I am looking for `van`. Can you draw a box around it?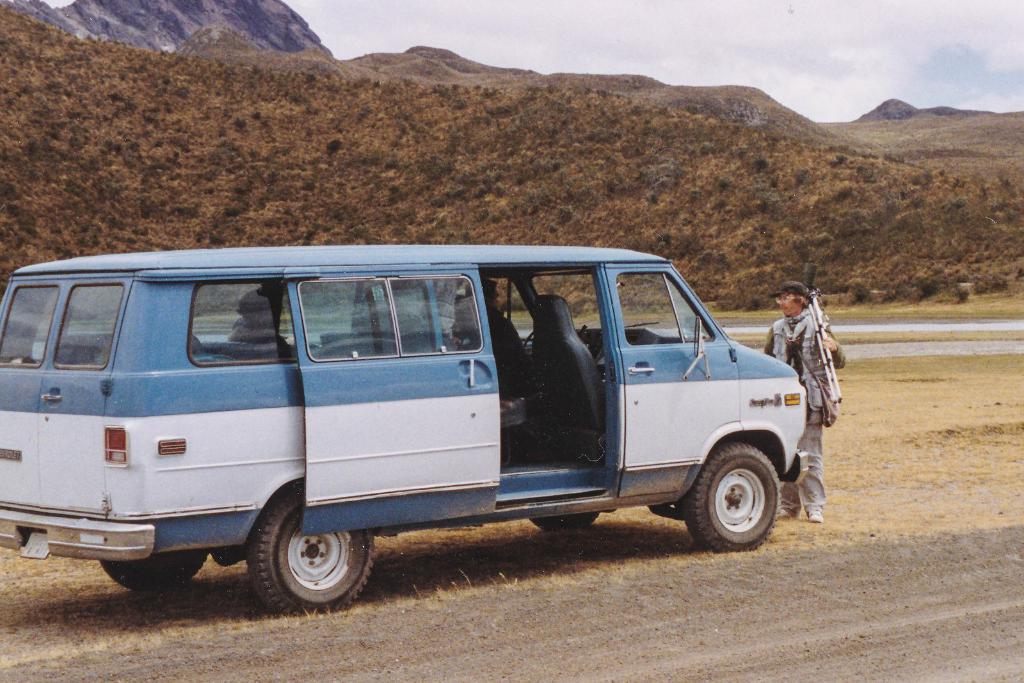
Sure, the bounding box is (x1=2, y1=243, x2=813, y2=615).
